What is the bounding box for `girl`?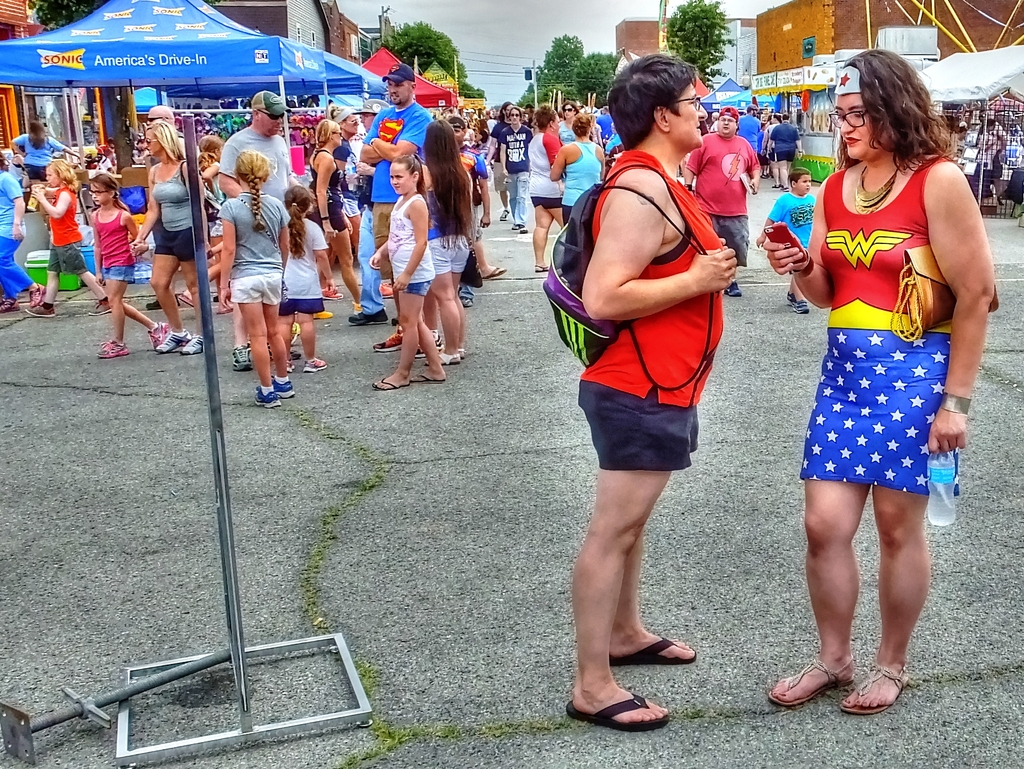
pyautogui.locateOnScreen(84, 173, 164, 355).
